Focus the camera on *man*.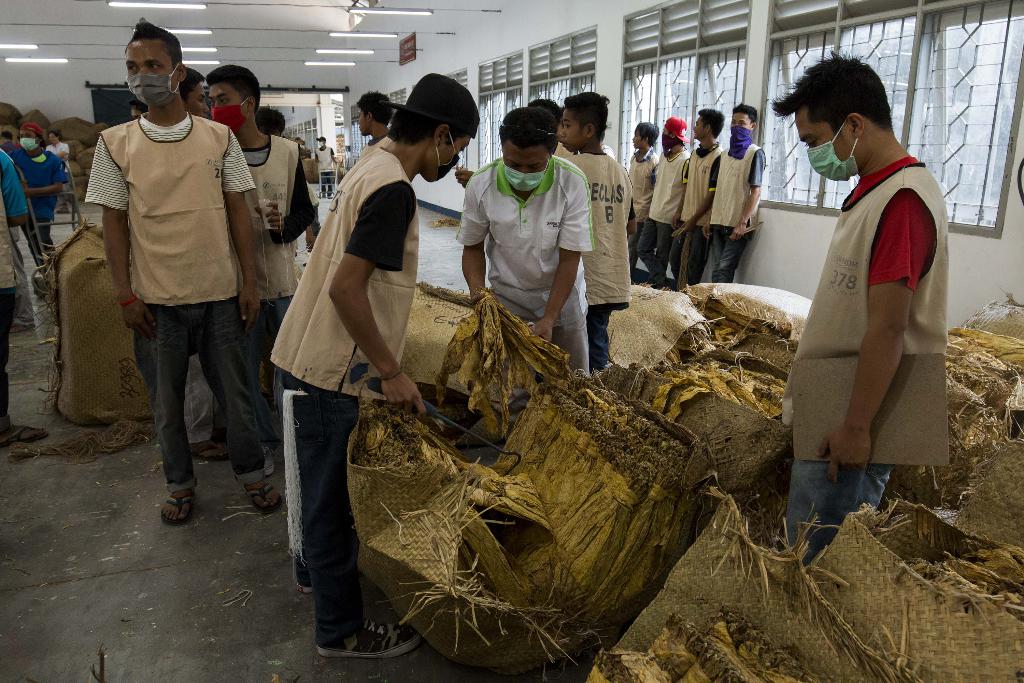
Focus region: select_region(7, 123, 67, 294).
